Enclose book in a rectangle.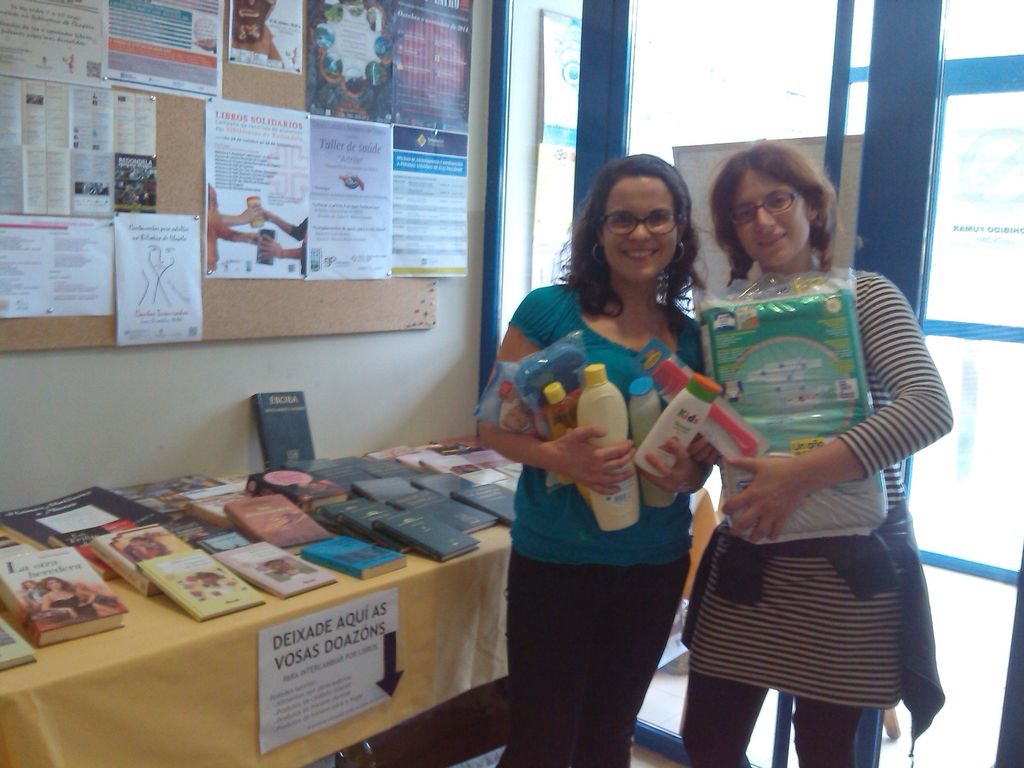
region(308, 533, 407, 586).
